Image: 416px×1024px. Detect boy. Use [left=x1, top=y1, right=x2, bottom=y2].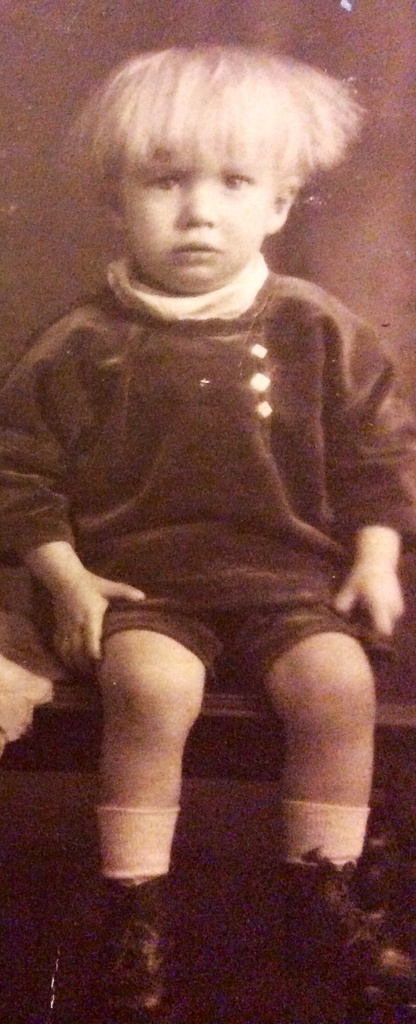
[left=0, top=32, right=415, bottom=1023].
